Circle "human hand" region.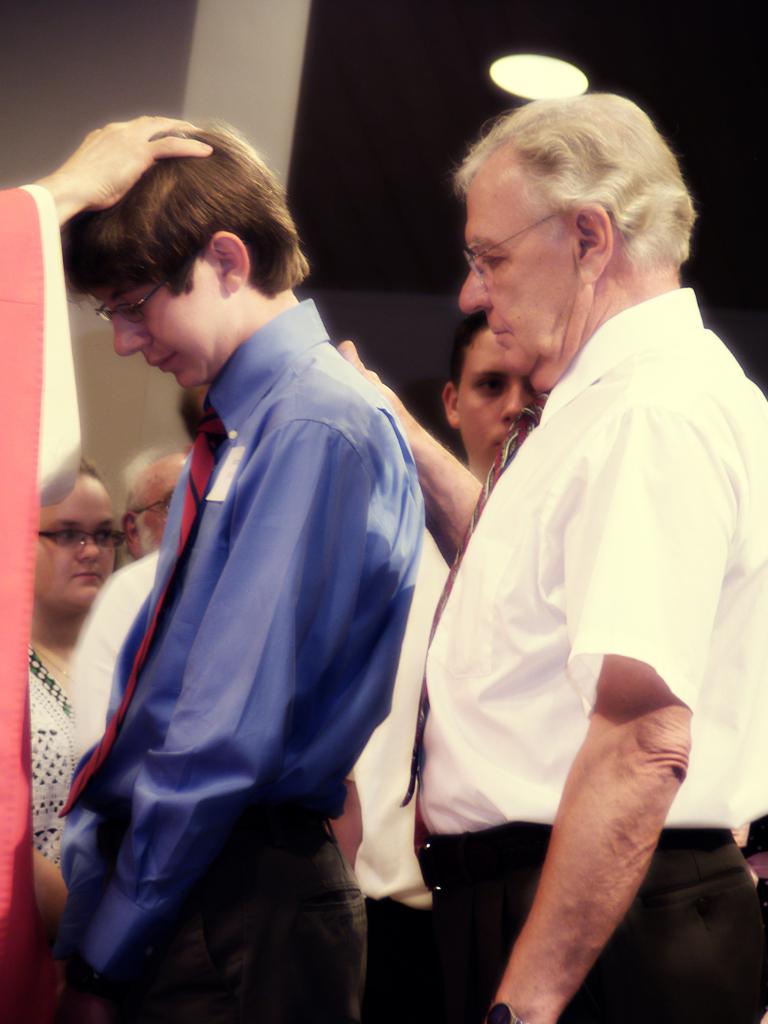
Region: 337,338,409,417.
